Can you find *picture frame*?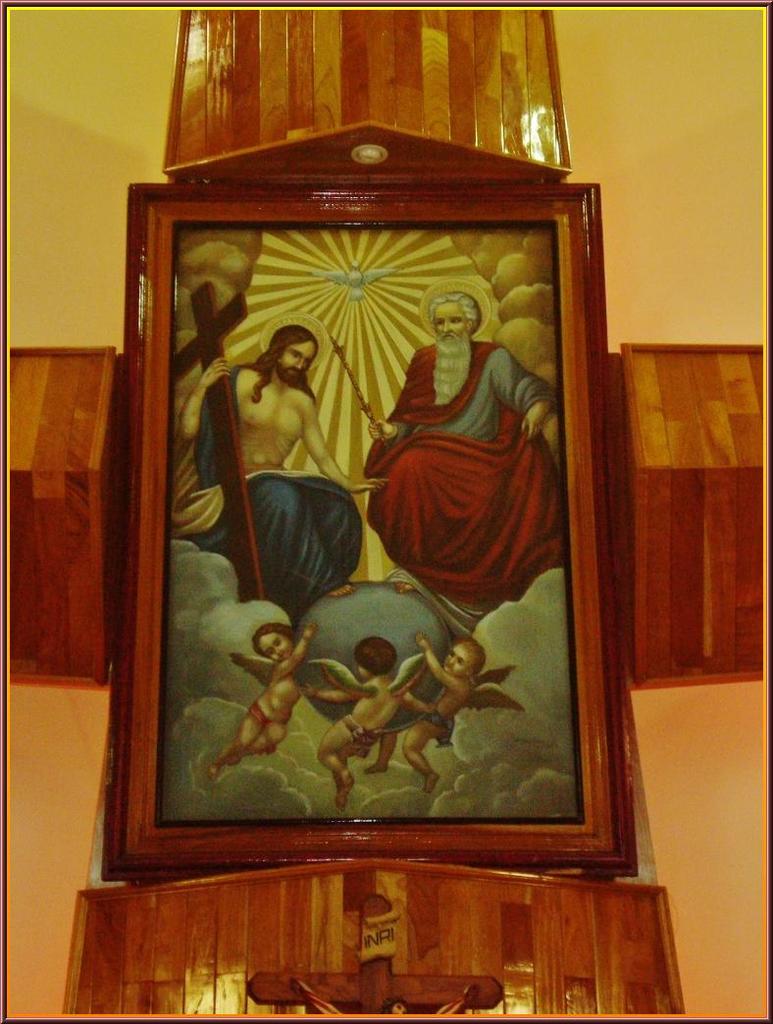
Yes, bounding box: 108,122,638,882.
